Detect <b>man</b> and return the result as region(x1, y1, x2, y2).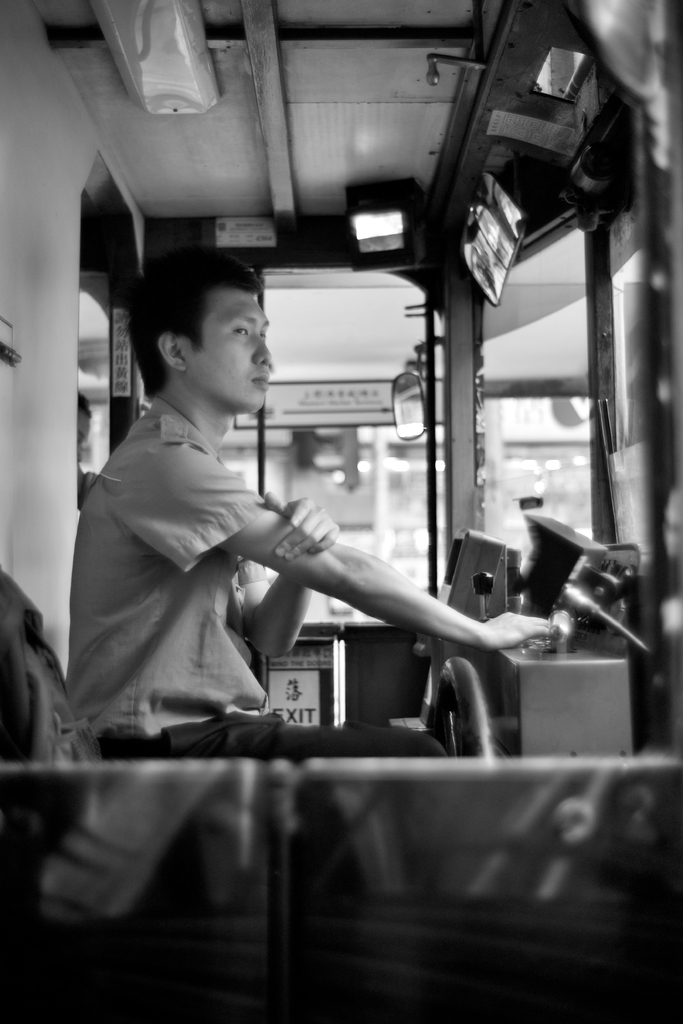
region(68, 244, 556, 730).
